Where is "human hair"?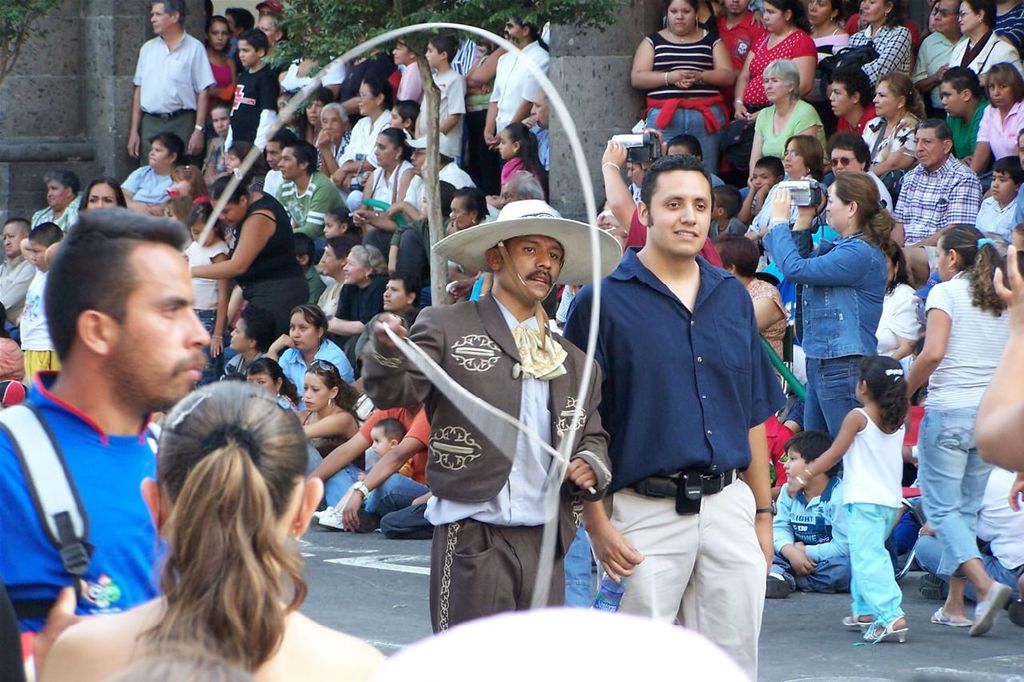
box(770, 1, 811, 35).
